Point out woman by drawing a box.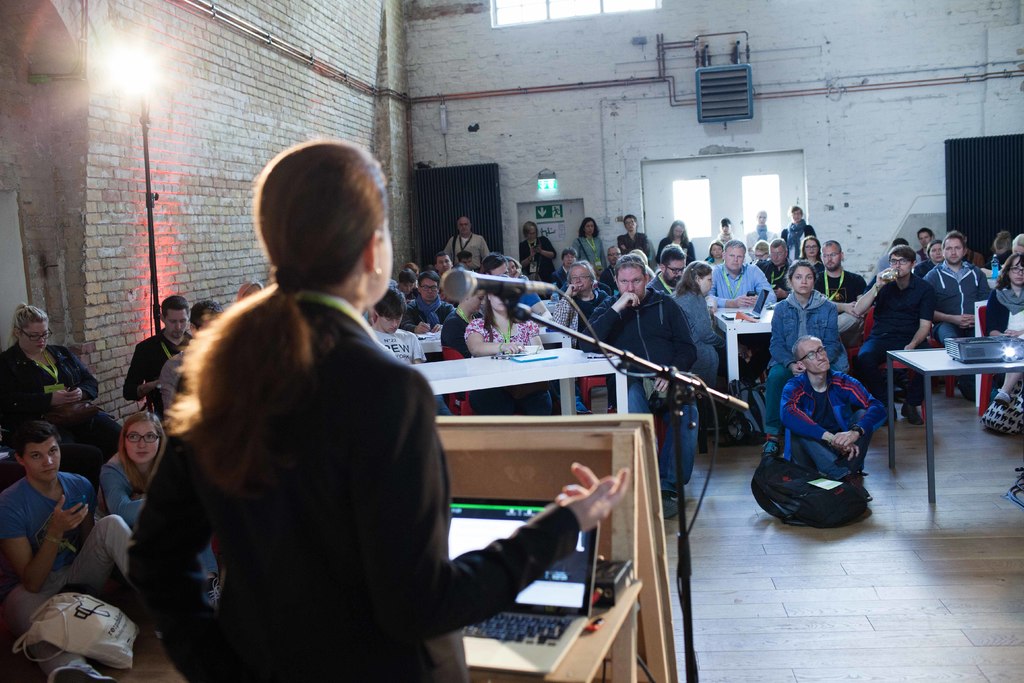
(left=753, top=237, right=772, bottom=265).
